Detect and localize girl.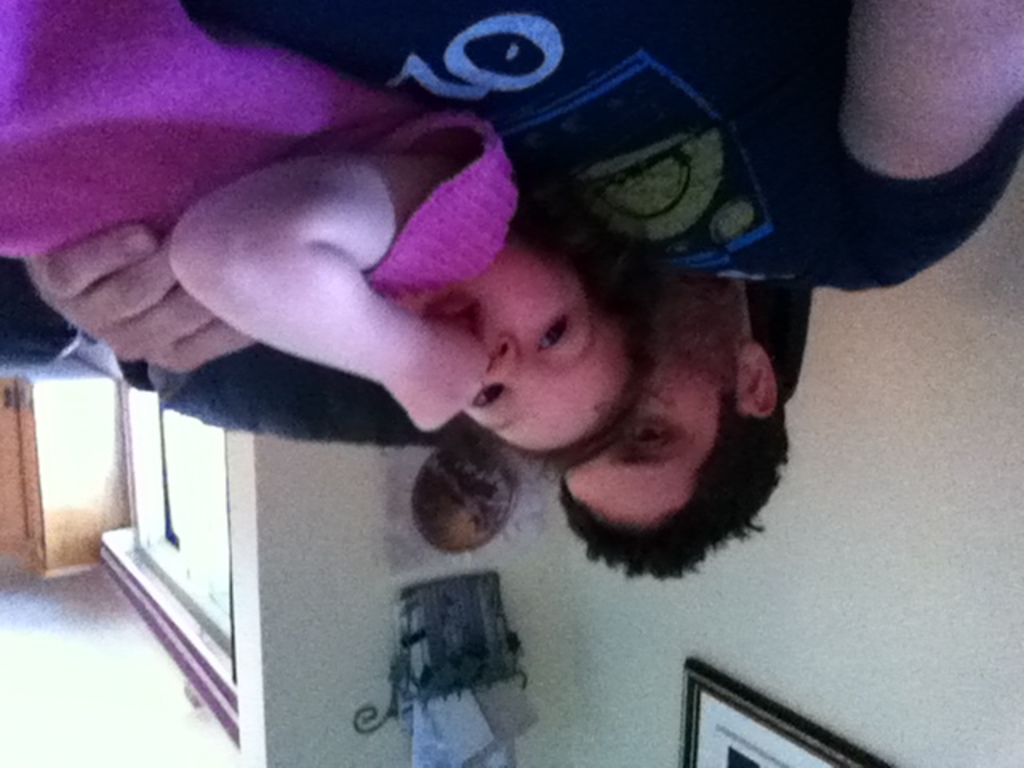
Localized at BBox(0, 0, 659, 498).
